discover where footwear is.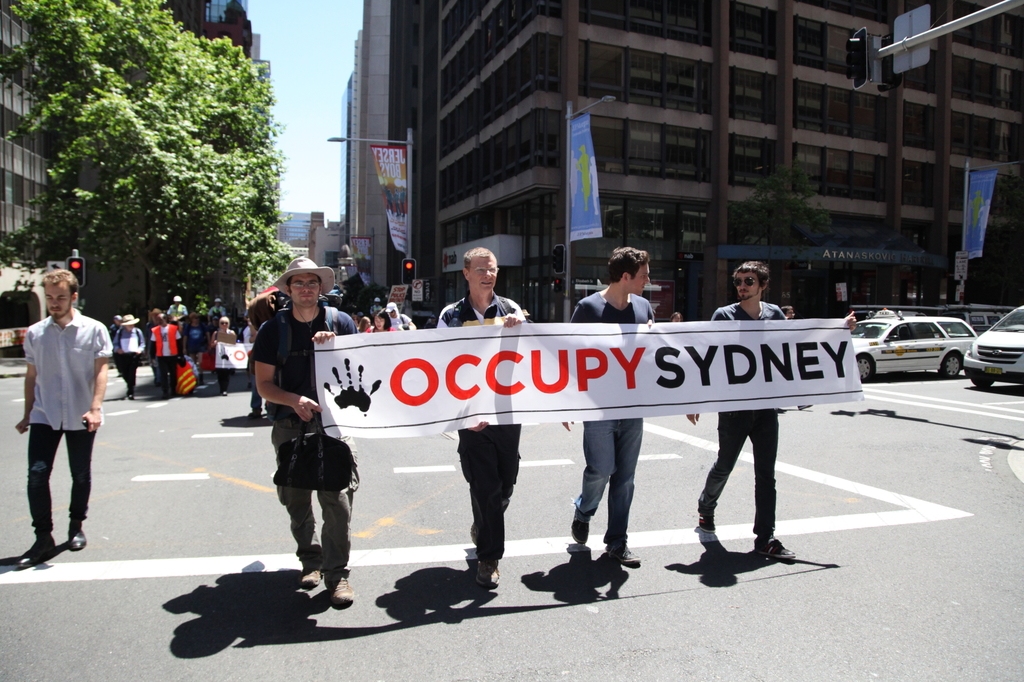
Discovered at [x1=246, y1=409, x2=261, y2=416].
